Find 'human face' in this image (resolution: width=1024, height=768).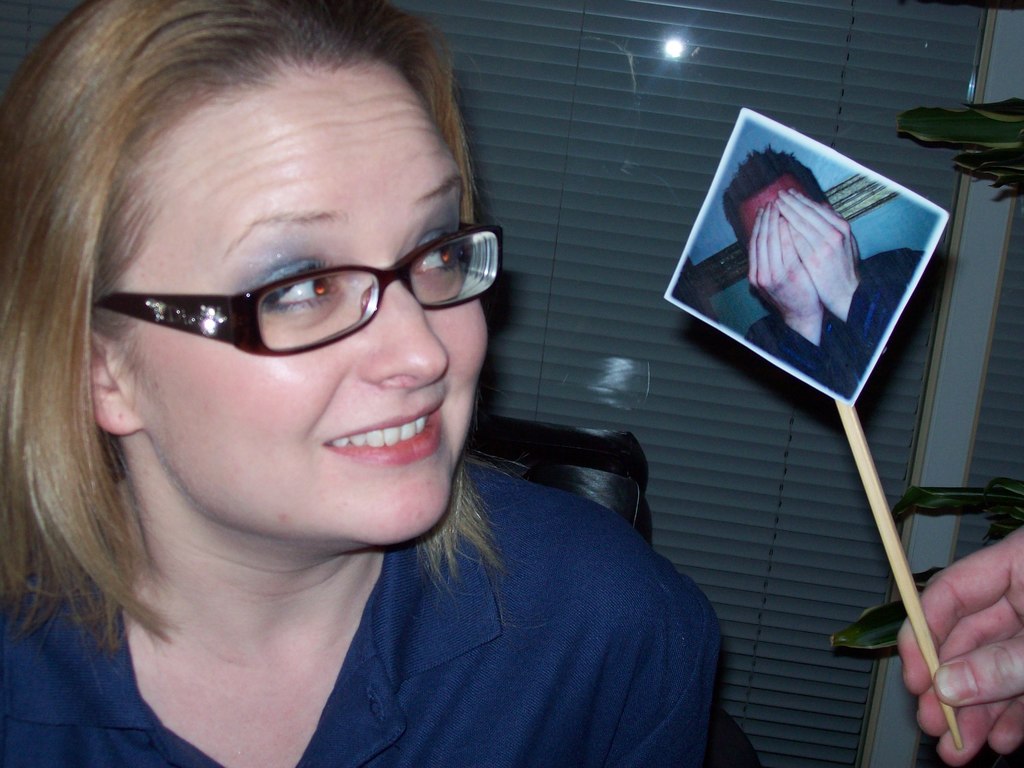
pyautogui.locateOnScreen(103, 72, 488, 540).
